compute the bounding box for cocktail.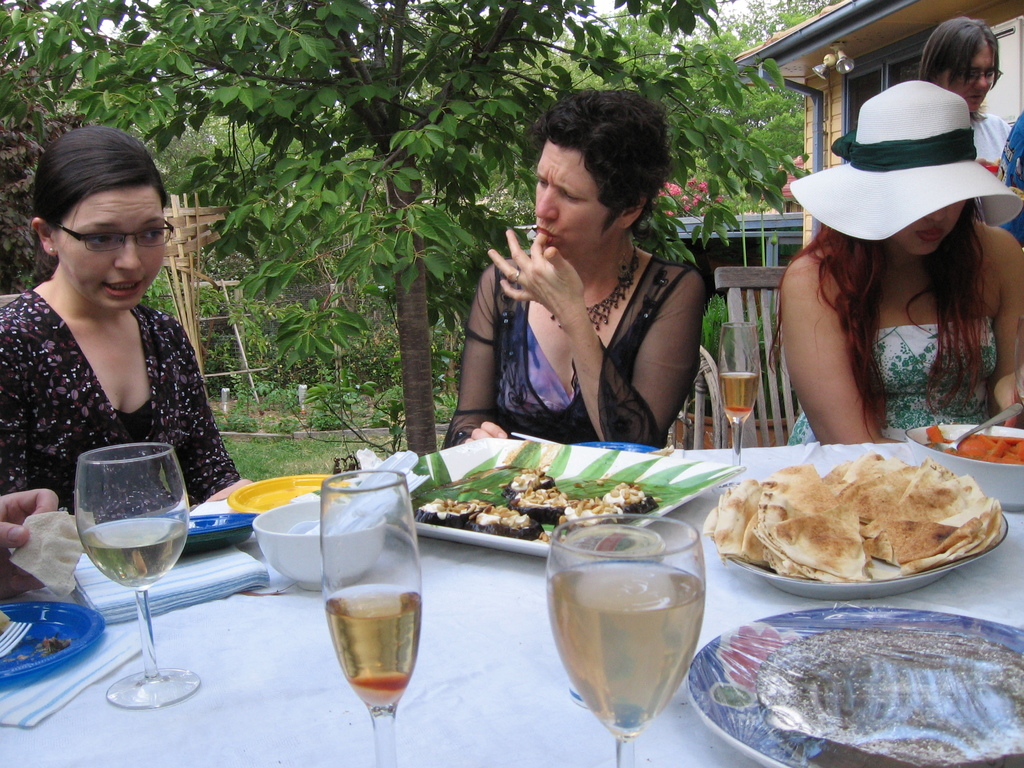
712:317:764:484.
